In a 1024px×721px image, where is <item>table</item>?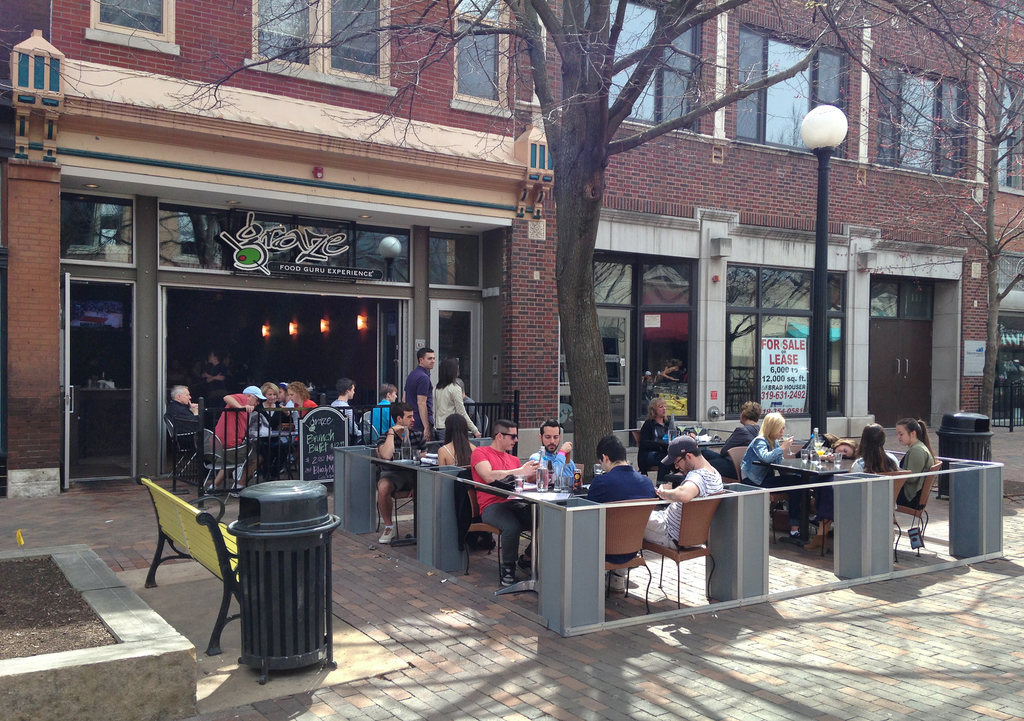
{"x1": 493, "y1": 482, "x2": 591, "y2": 597}.
